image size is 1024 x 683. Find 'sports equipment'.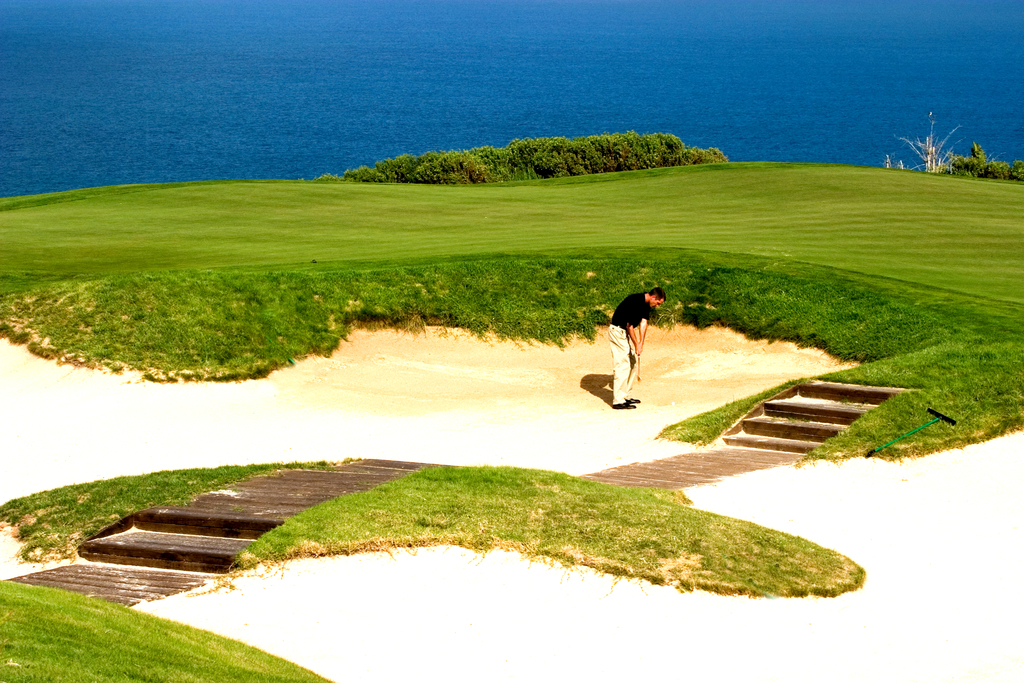
box(635, 350, 641, 383).
